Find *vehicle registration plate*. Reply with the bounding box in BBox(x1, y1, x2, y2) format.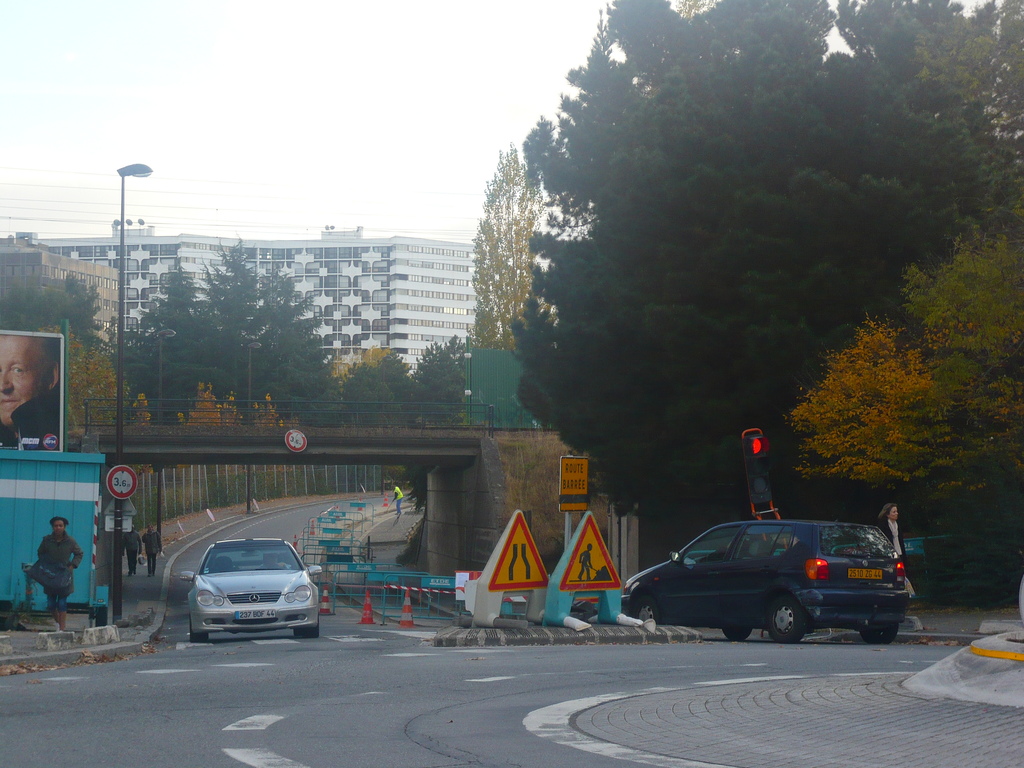
BBox(232, 605, 275, 621).
